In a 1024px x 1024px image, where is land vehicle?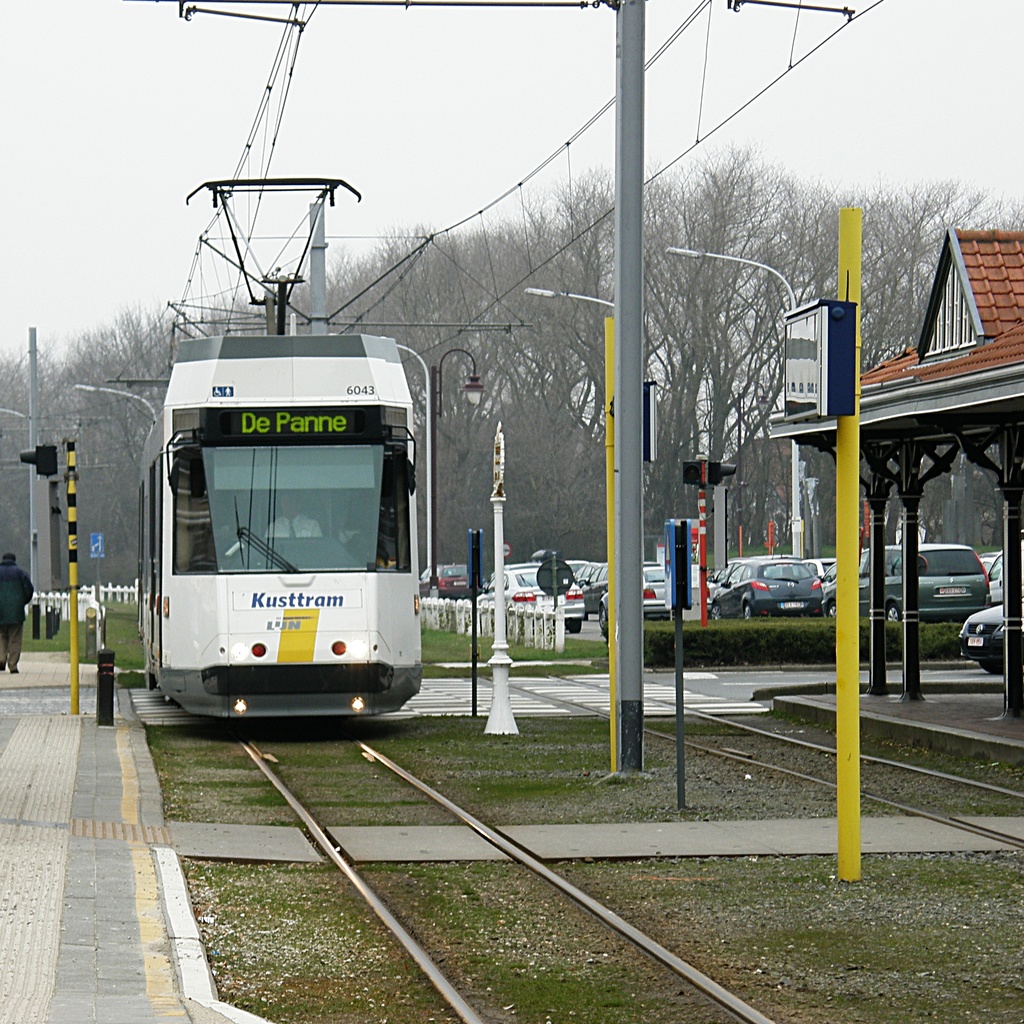
[806, 555, 835, 580].
